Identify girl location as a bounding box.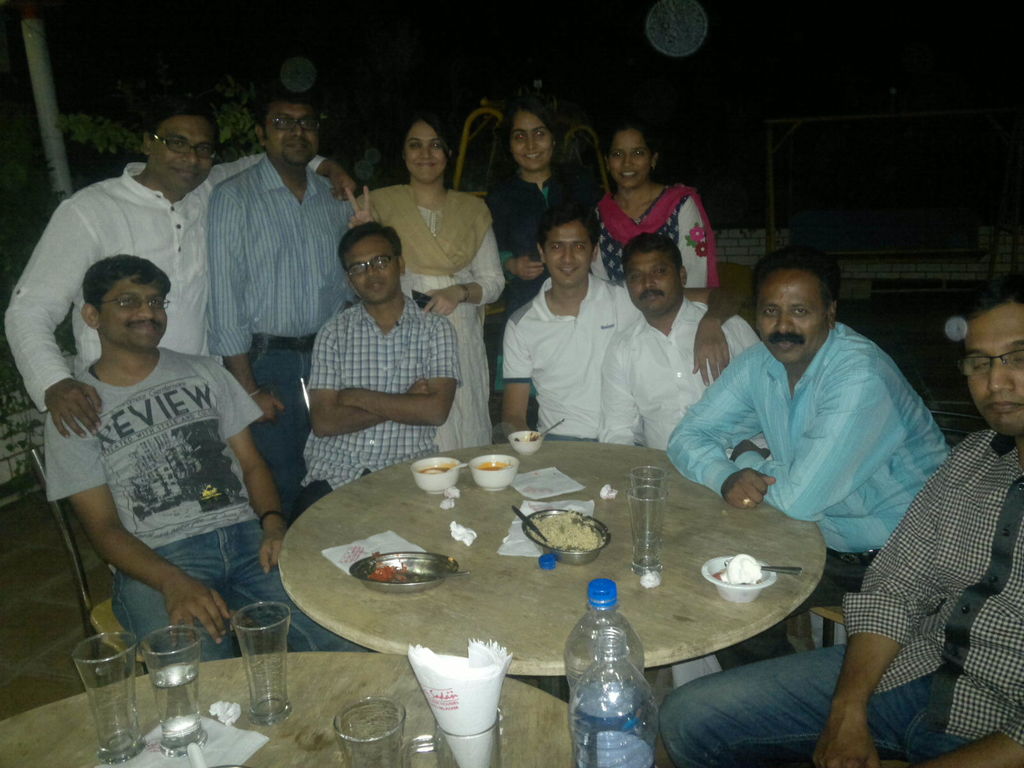
bbox=(593, 118, 721, 282).
